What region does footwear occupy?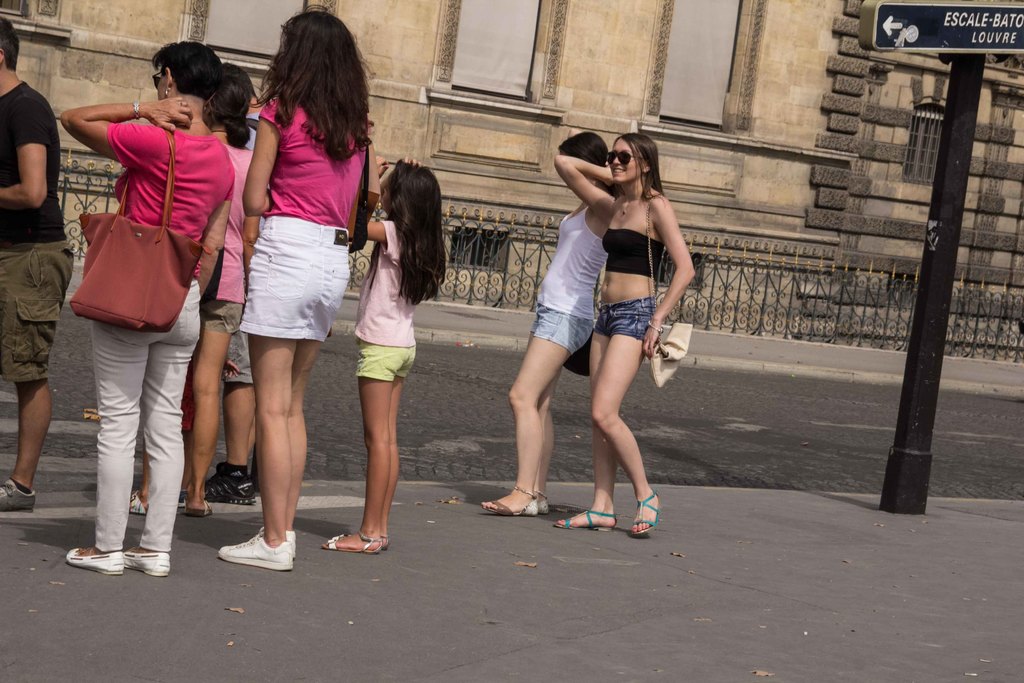
553/509/621/532.
